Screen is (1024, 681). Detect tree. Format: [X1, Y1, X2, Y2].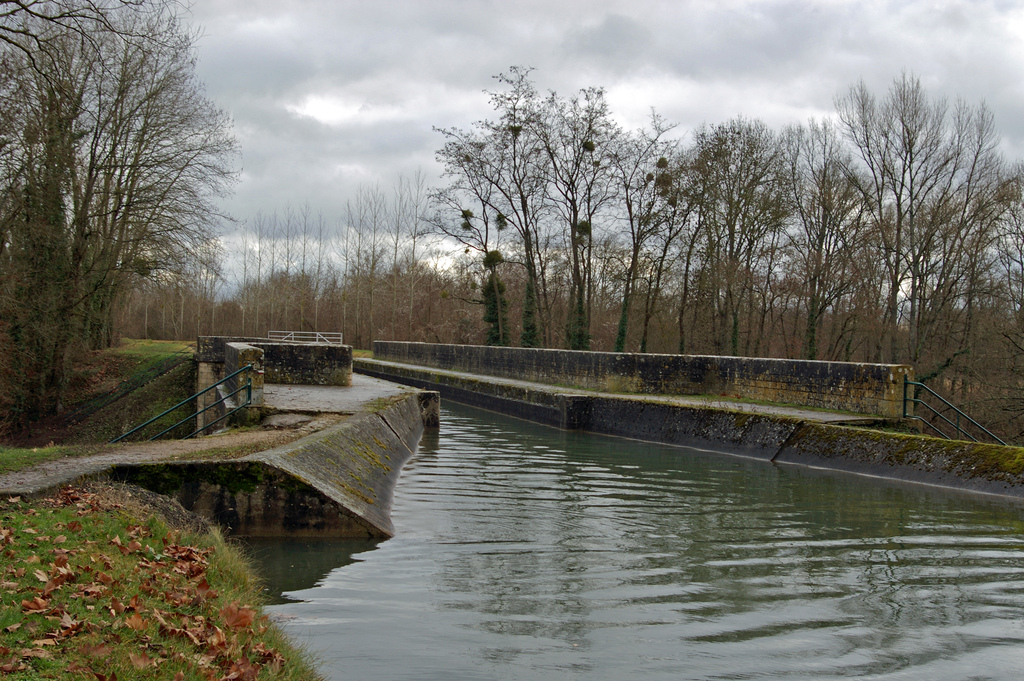
[807, 62, 1011, 397].
